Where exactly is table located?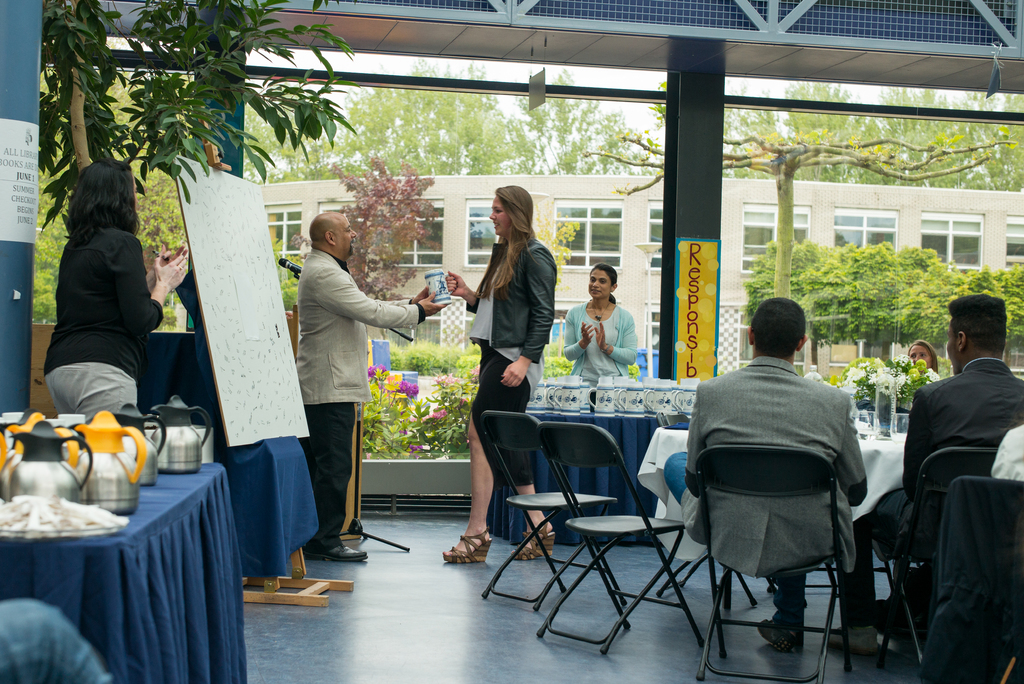
Its bounding box is region(0, 416, 245, 675).
